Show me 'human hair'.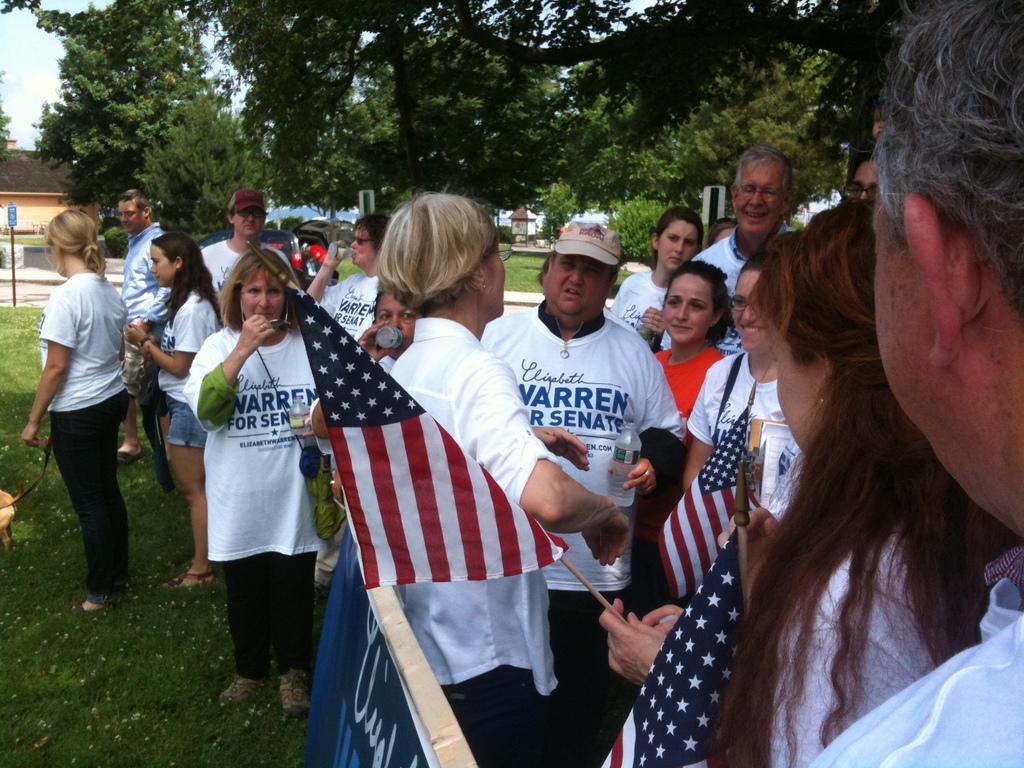
'human hair' is here: [364, 190, 500, 334].
